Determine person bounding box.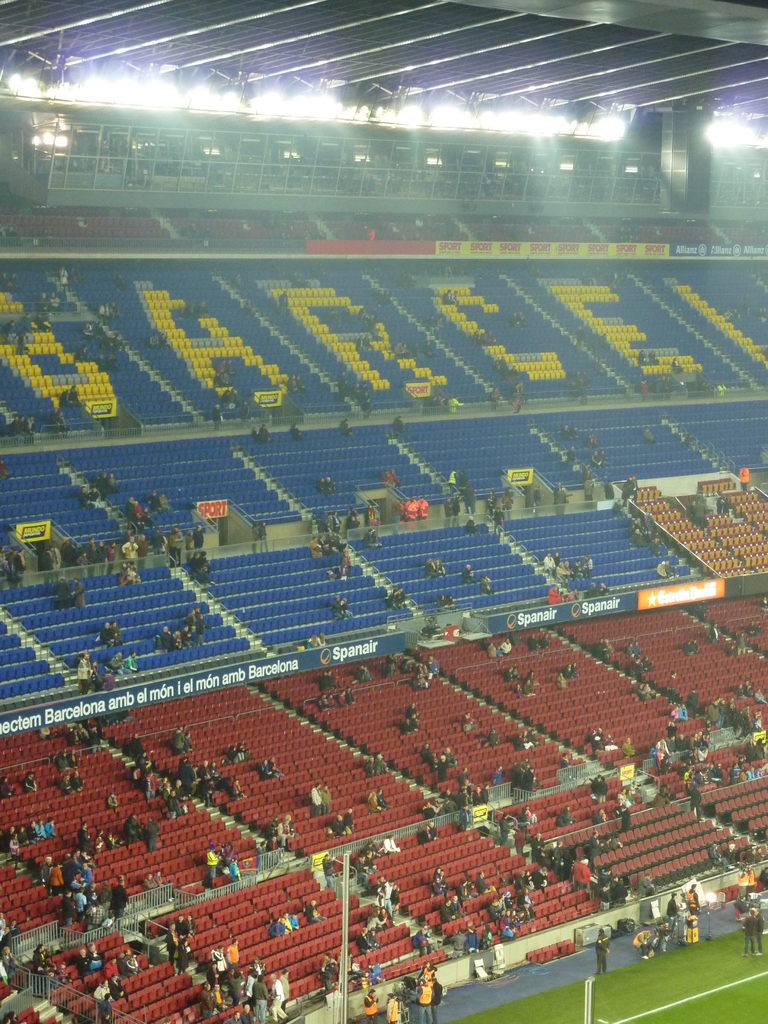
Determined: bbox=(171, 725, 190, 757).
